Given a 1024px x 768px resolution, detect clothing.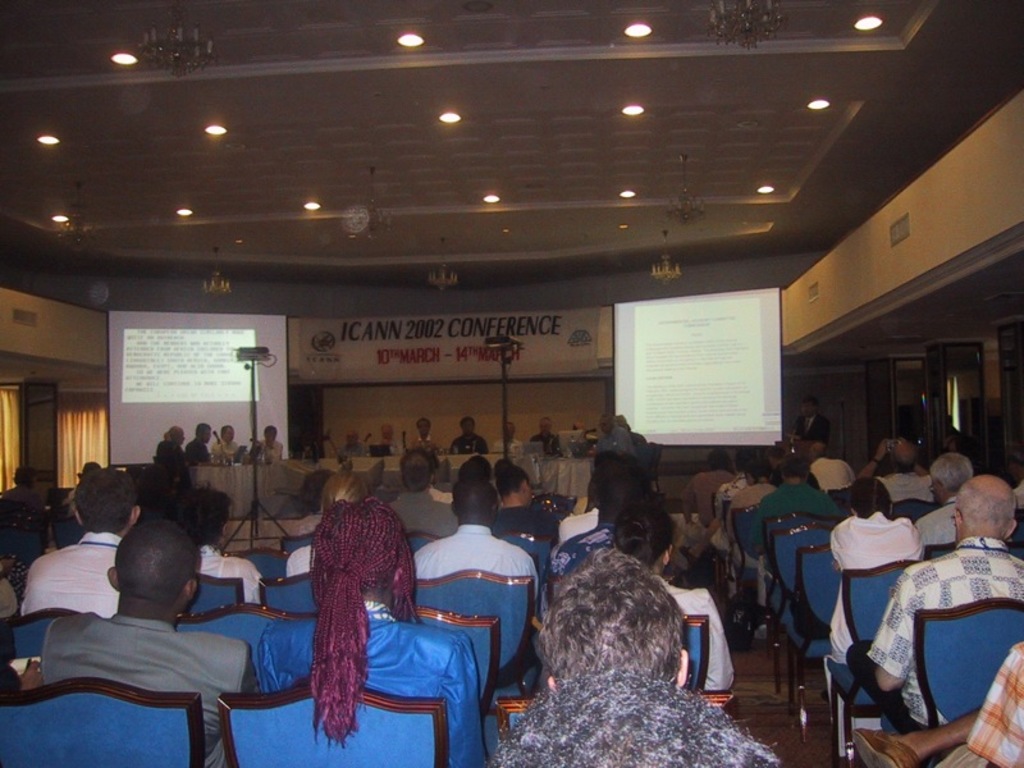
left=214, top=436, right=239, bottom=458.
